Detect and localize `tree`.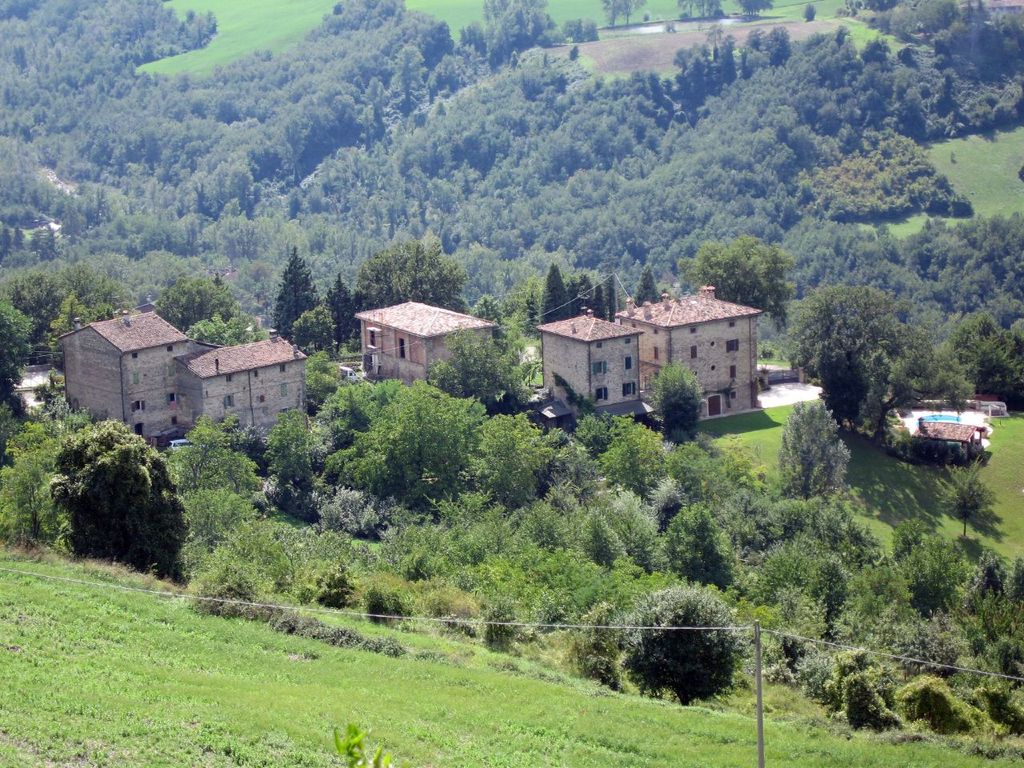
Localized at [x1=270, y1=239, x2=319, y2=346].
